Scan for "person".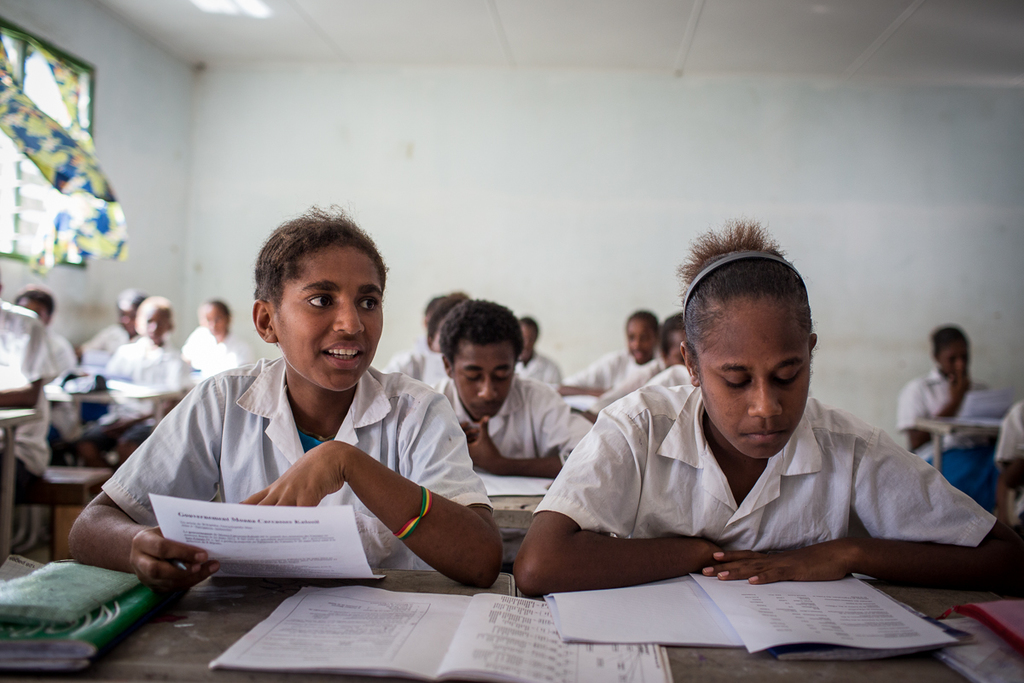
Scan result: [left=614, top=228, right=969, bottom=616].
